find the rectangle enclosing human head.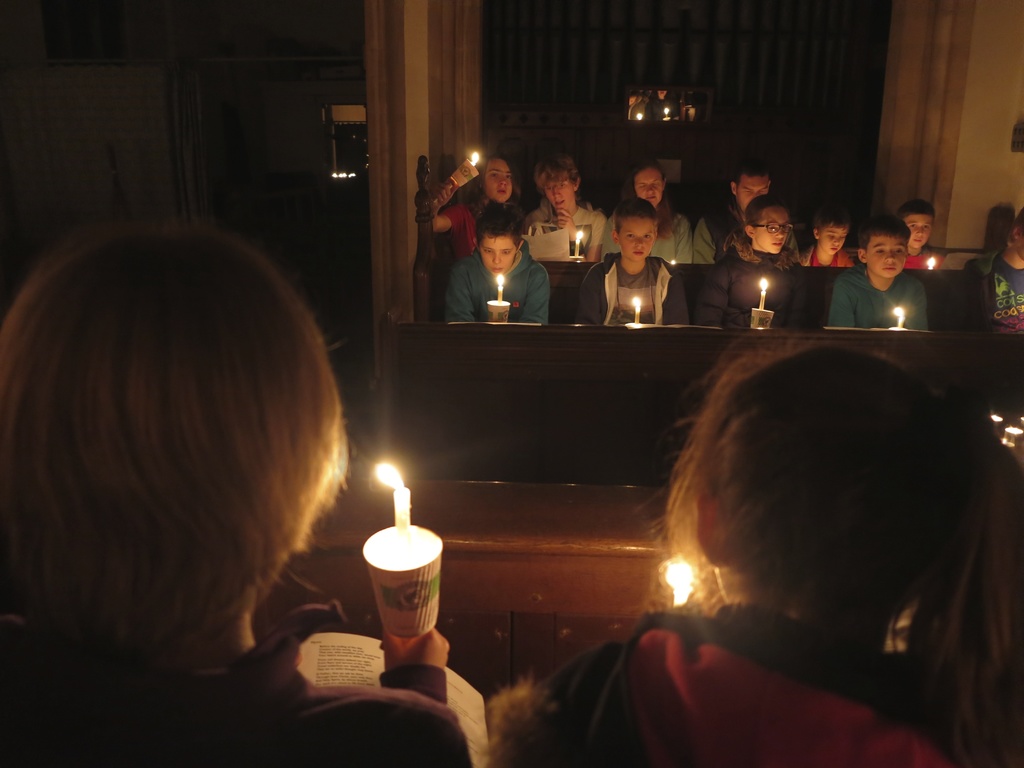
[x1=6, y1=212, x2=367, y2=683].
